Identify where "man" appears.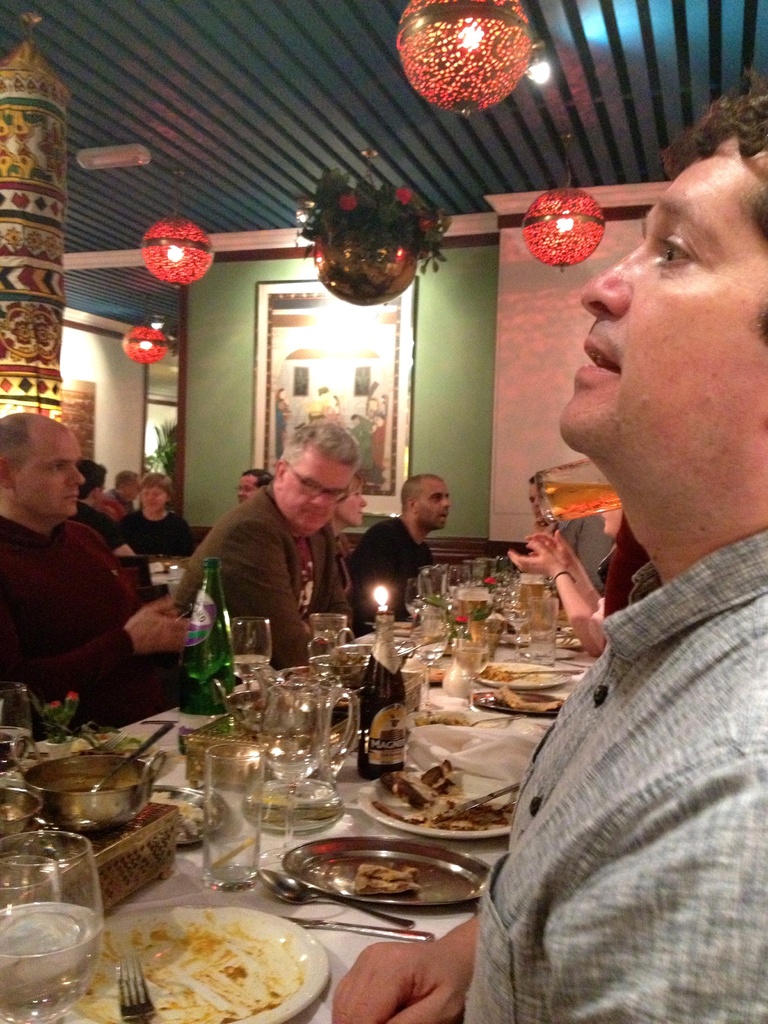
Appears at bbox=(342, 474, 450, 627).
